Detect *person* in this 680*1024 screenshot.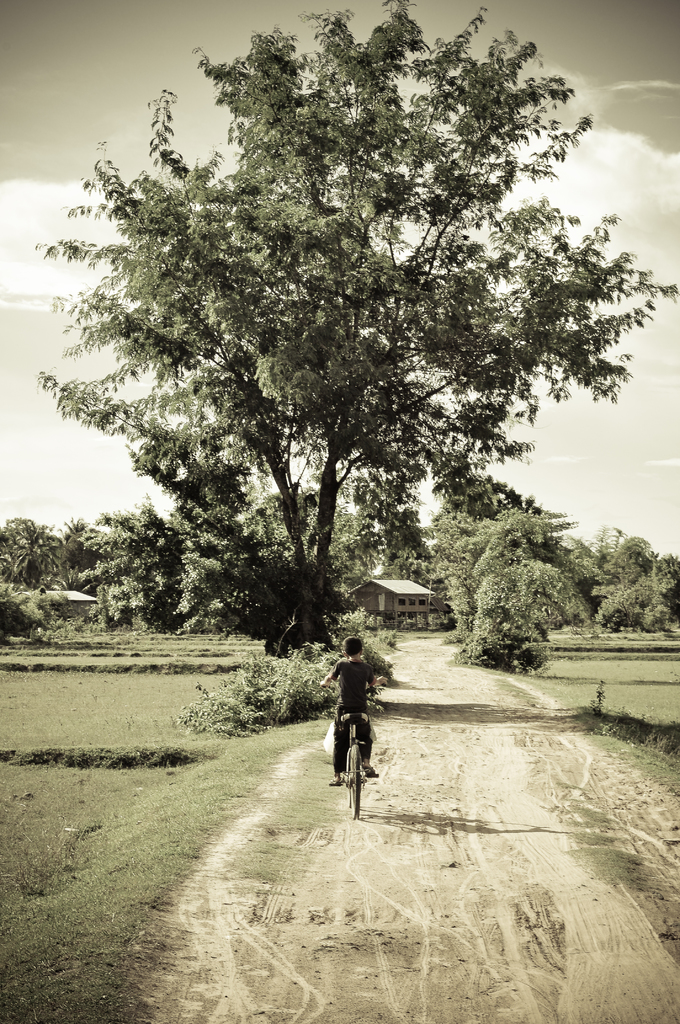
Detection: {"x1": 321, "y1": 644, "x2": 380, "y2": 794}.
